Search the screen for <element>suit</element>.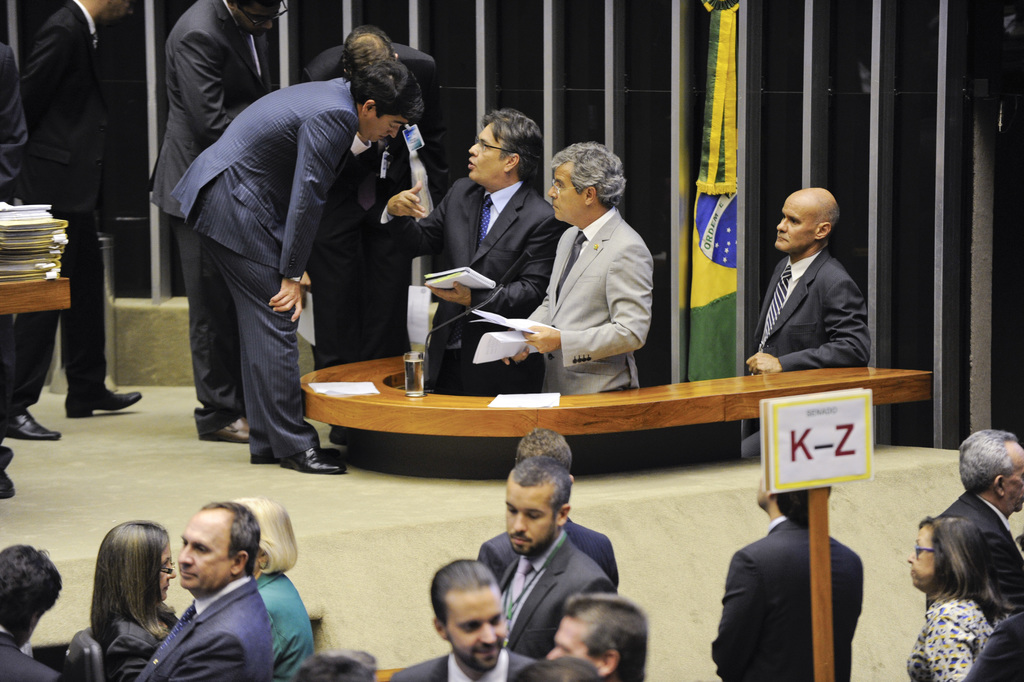
Found at x1=252 y1=565 x2=314 y2=681.
